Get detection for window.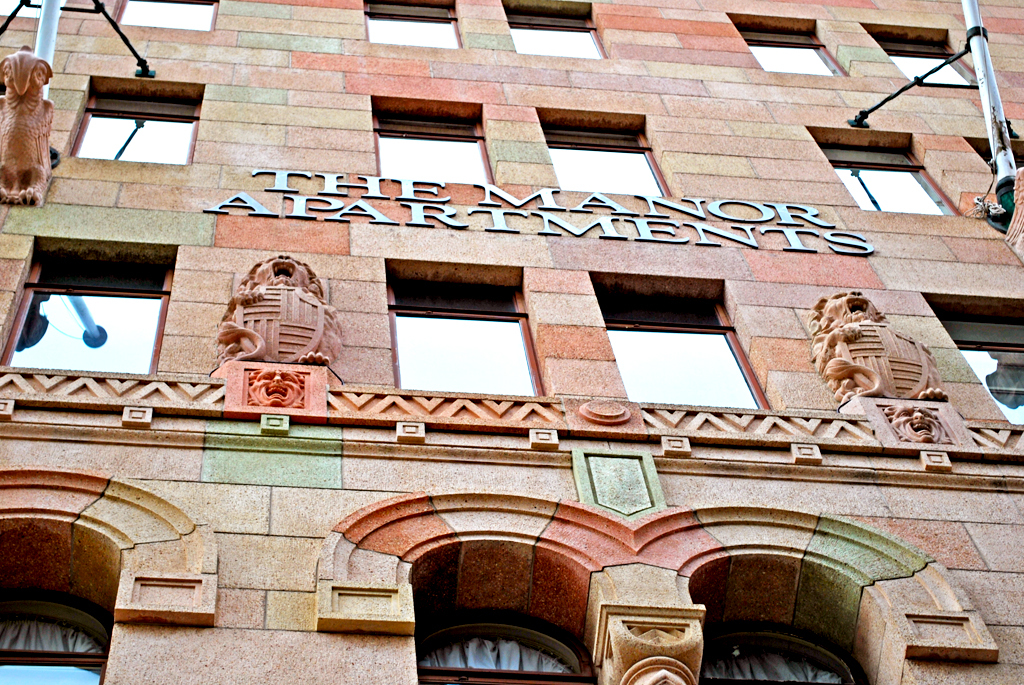
Detection: 808/126/961/215.
